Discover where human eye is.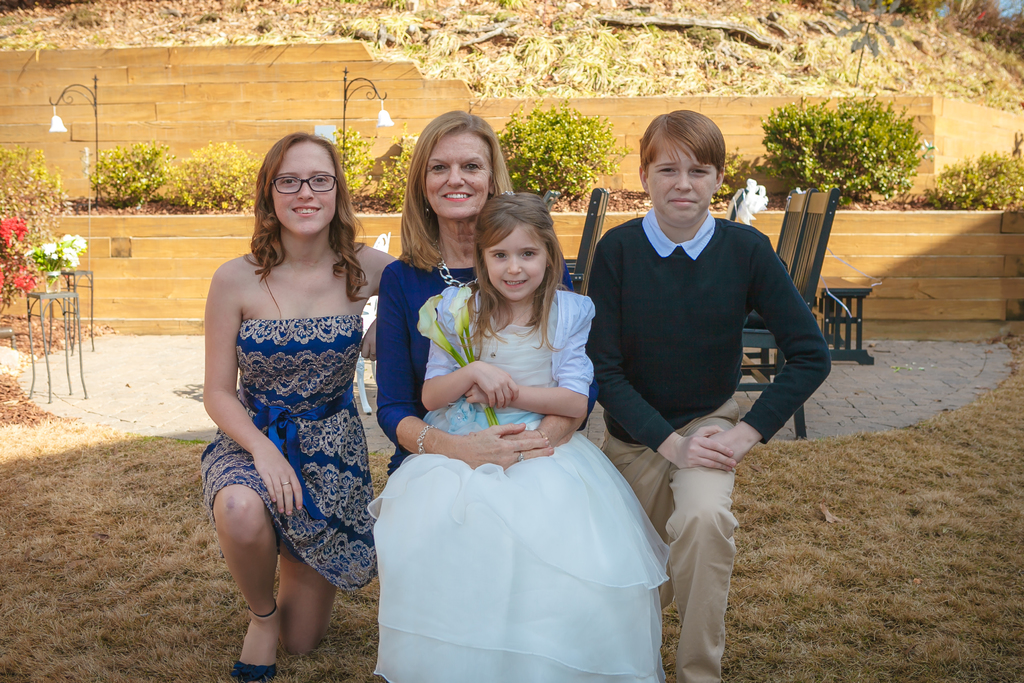
Discovered at 655/163/676/177.
